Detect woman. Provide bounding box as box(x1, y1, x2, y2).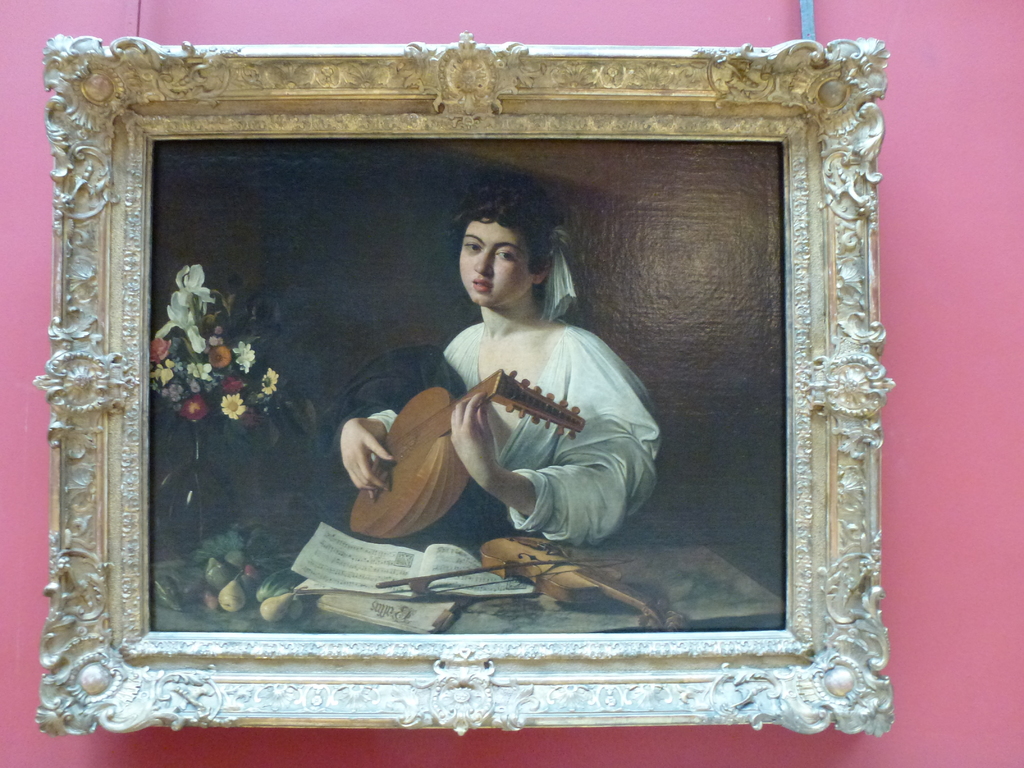
box(326, 229, 700, 588).
